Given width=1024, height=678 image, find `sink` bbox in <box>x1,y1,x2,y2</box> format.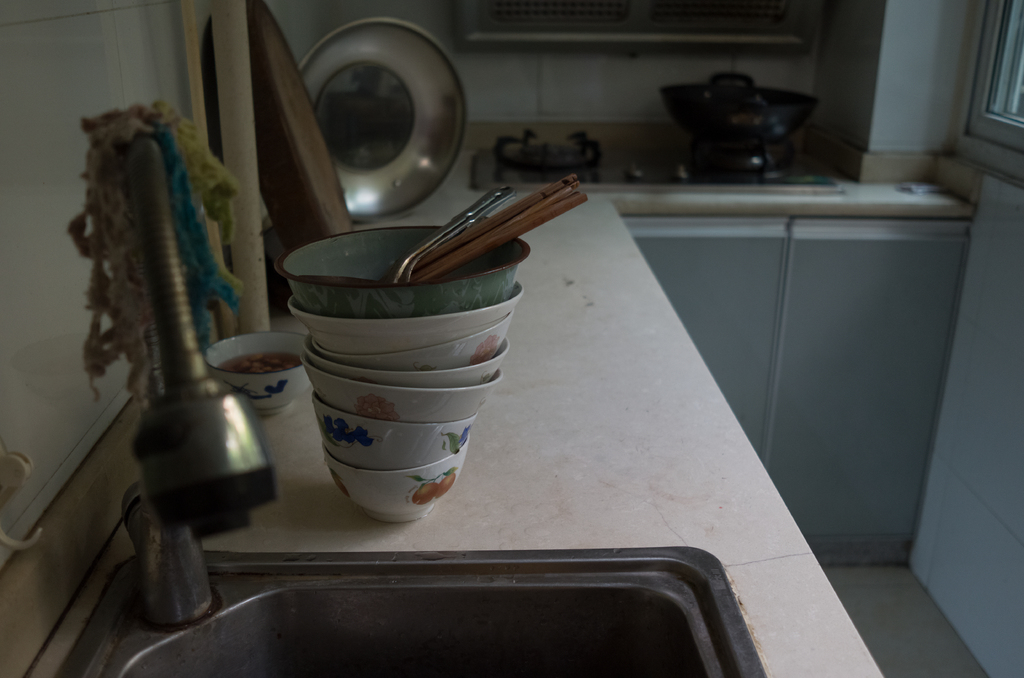
<box>54,129,769,677</box>.
